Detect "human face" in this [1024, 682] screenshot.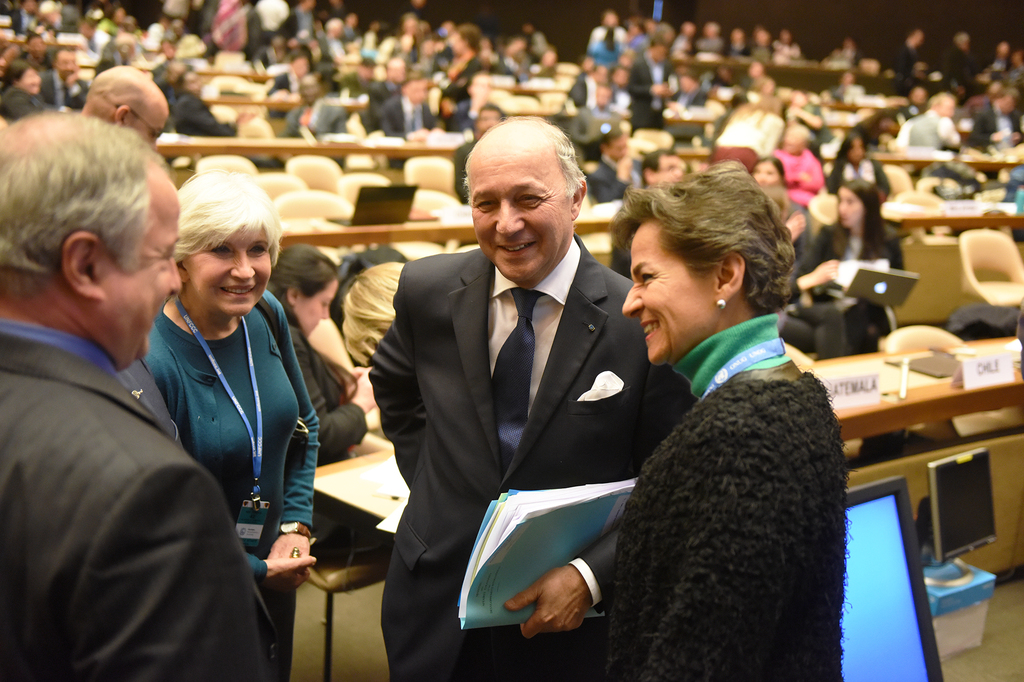
Detection: 620, 217, 716, 365.
